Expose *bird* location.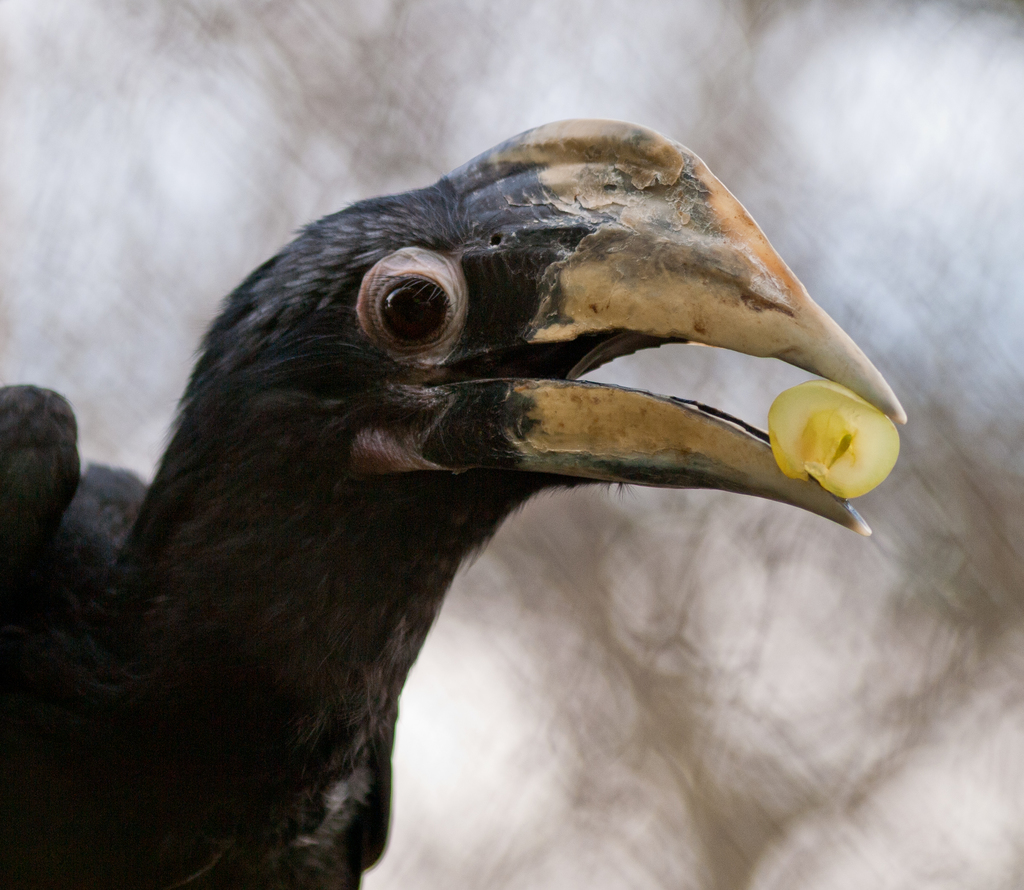
Exposed at l=0, t=144, r=909, b=836.
